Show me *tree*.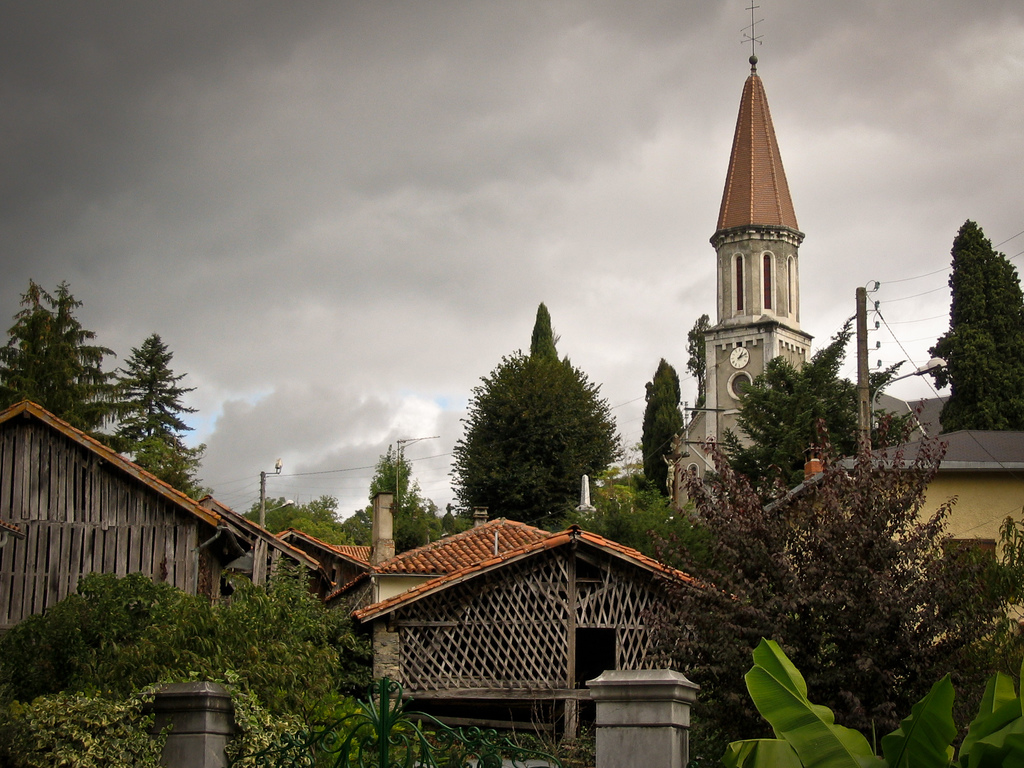
*tree* is here: 112 333 202 477.
